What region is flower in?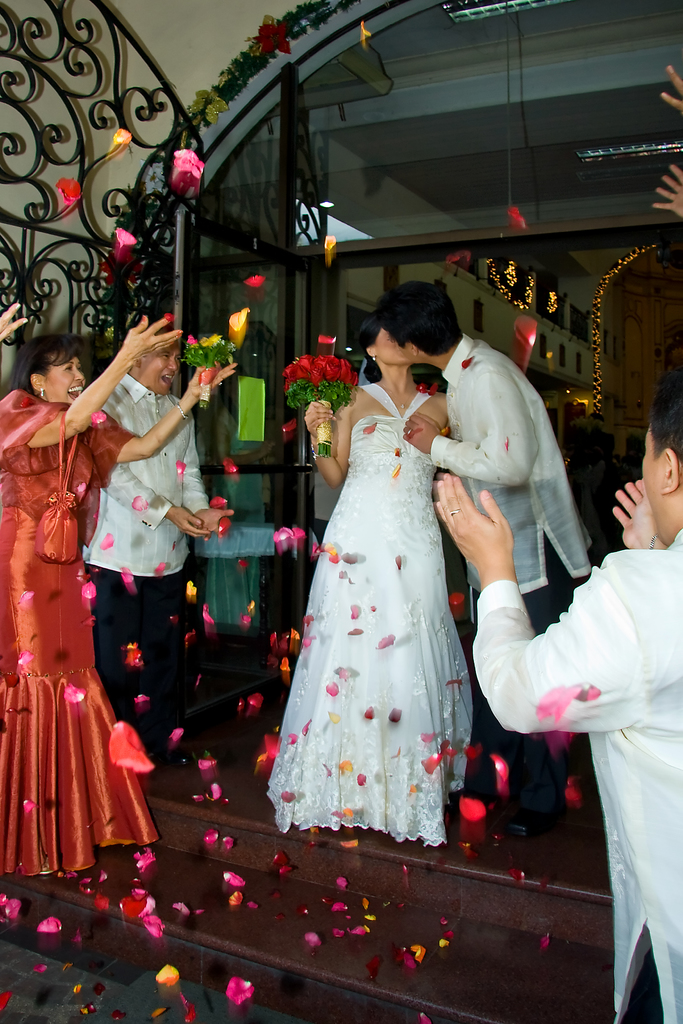
box=[195, 753, 218, 767].
